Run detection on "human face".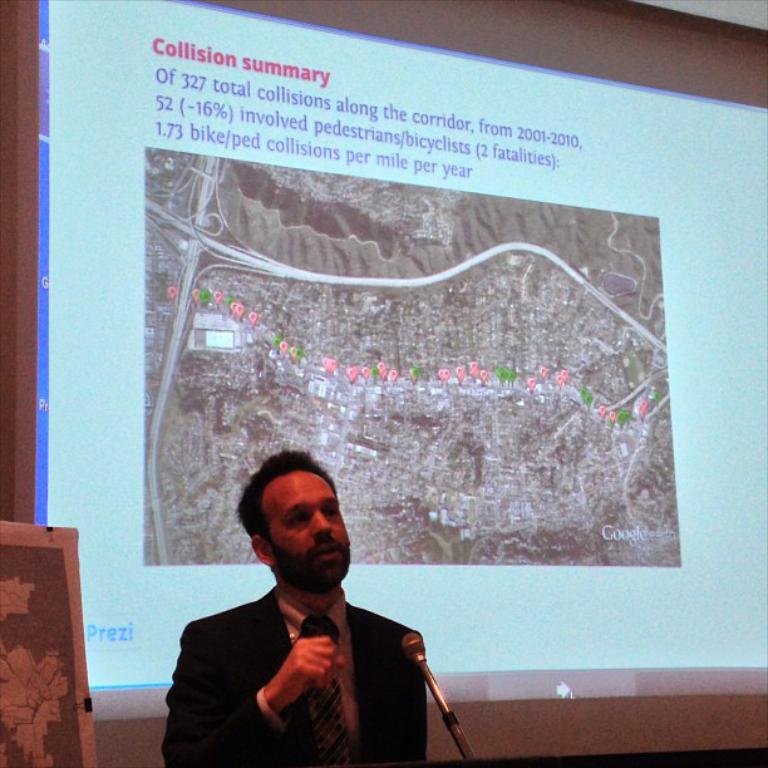
Result: x1=264, y1=473, x2=349, y2=592.
